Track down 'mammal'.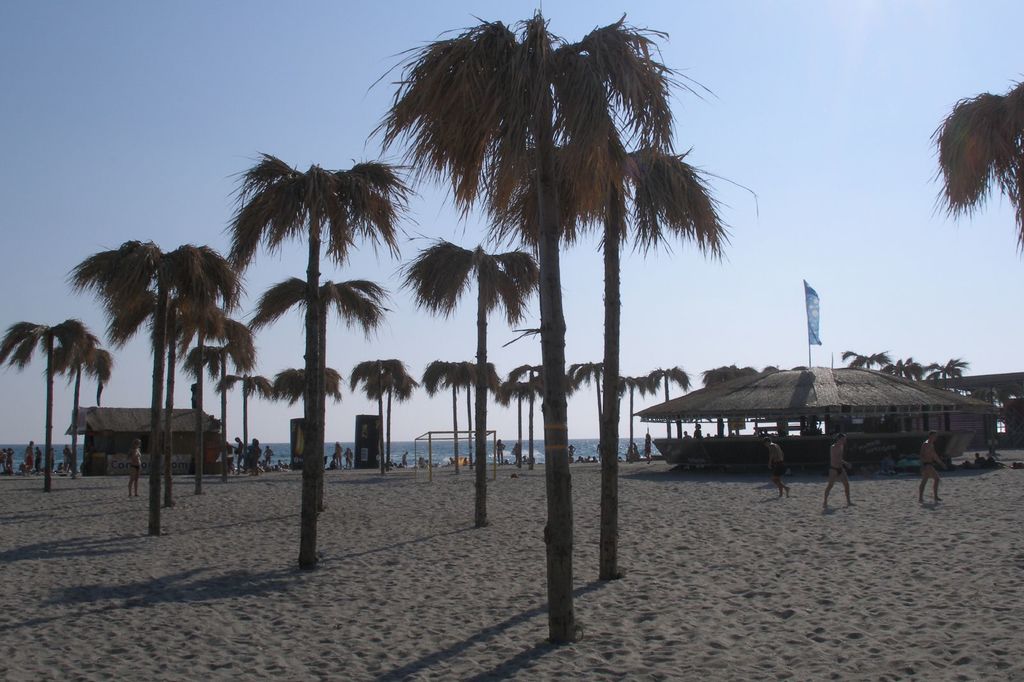
Tracked to select_region(333, 440, 344, 468).
